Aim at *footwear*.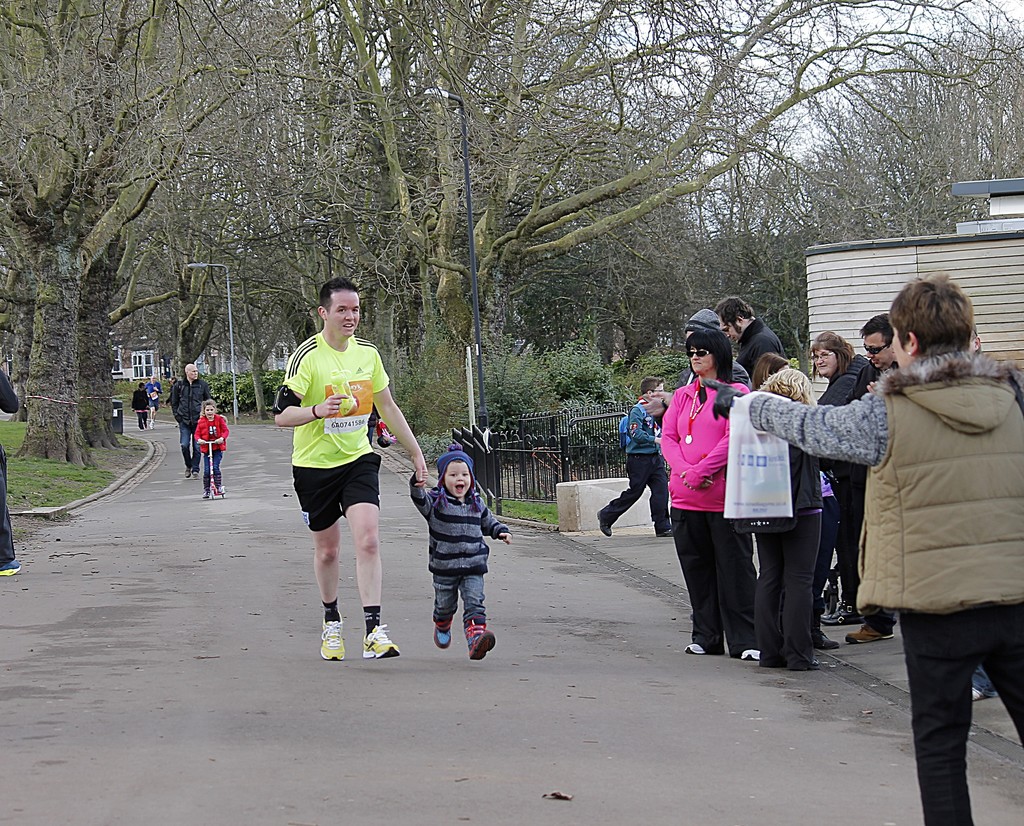
Aimed at <bbox>309, 600, 387, 668</bbox>.
